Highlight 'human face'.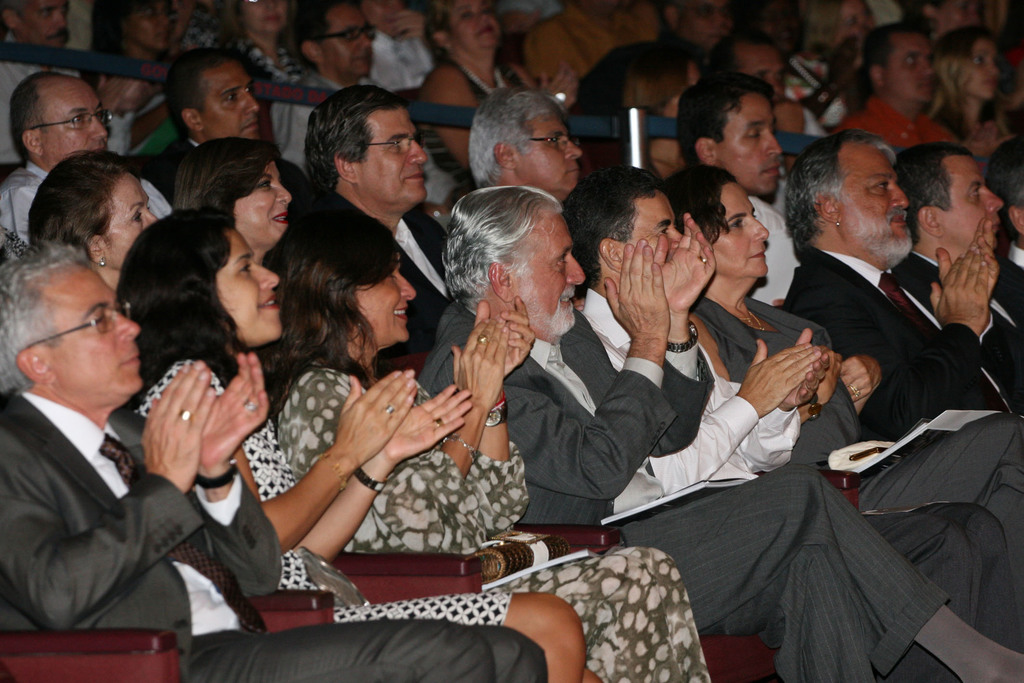
Highlighted region: bbox(445, 3, 502, 50).
